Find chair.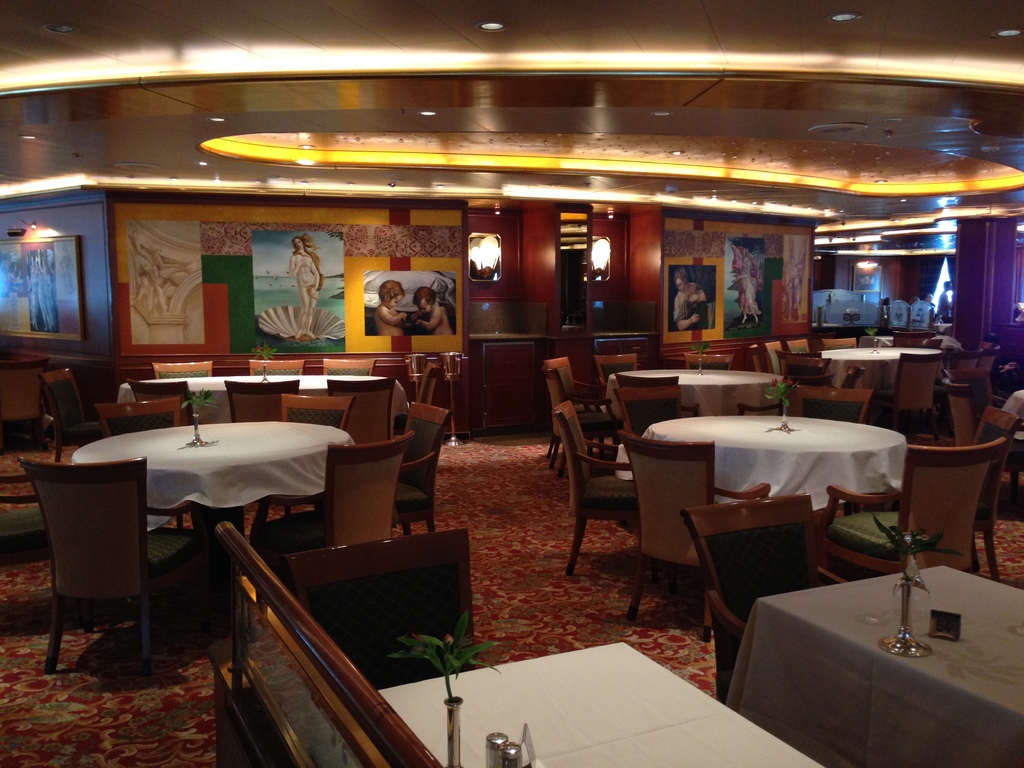
bbox=(0, 362, 50, 434).
